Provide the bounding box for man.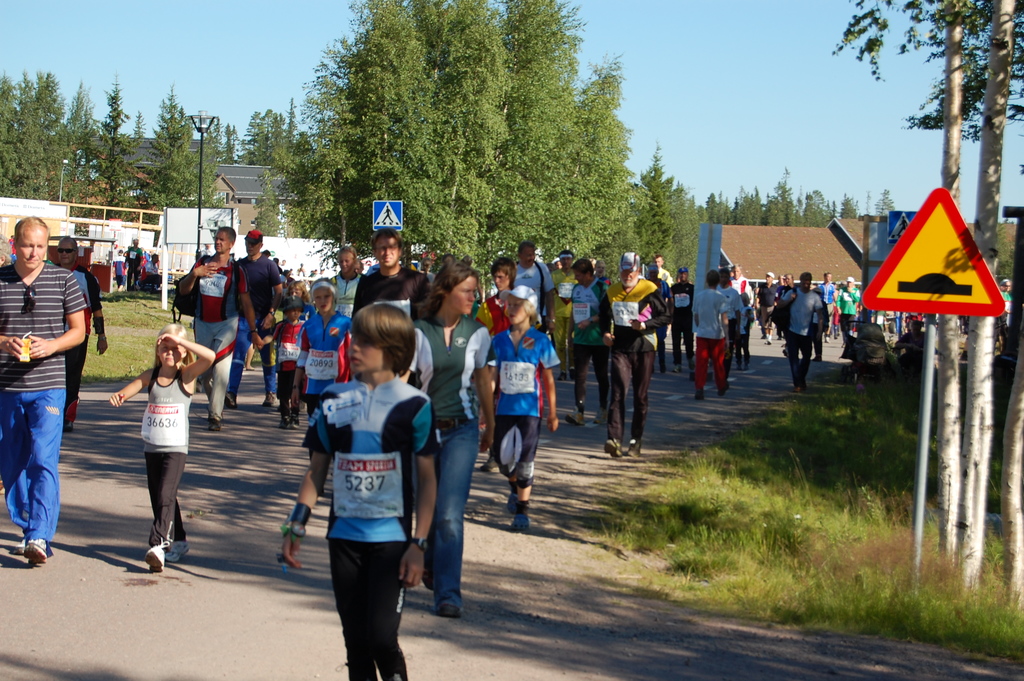
BBox(645, 265, 673, 373).
